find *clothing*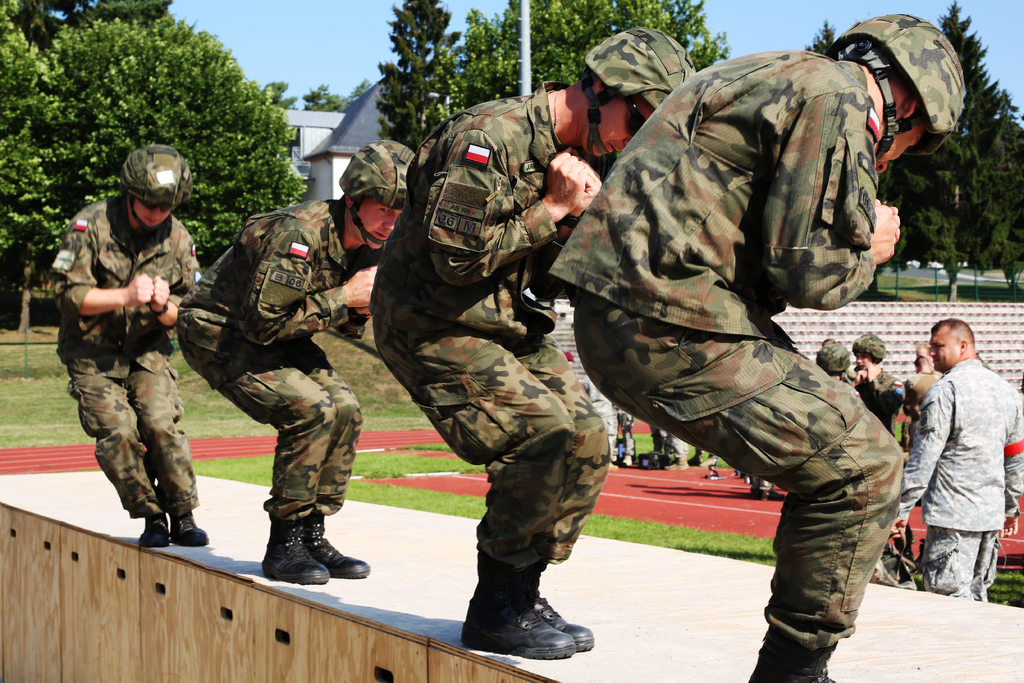
(left=903, top=322, right=1014, bottom=598)
